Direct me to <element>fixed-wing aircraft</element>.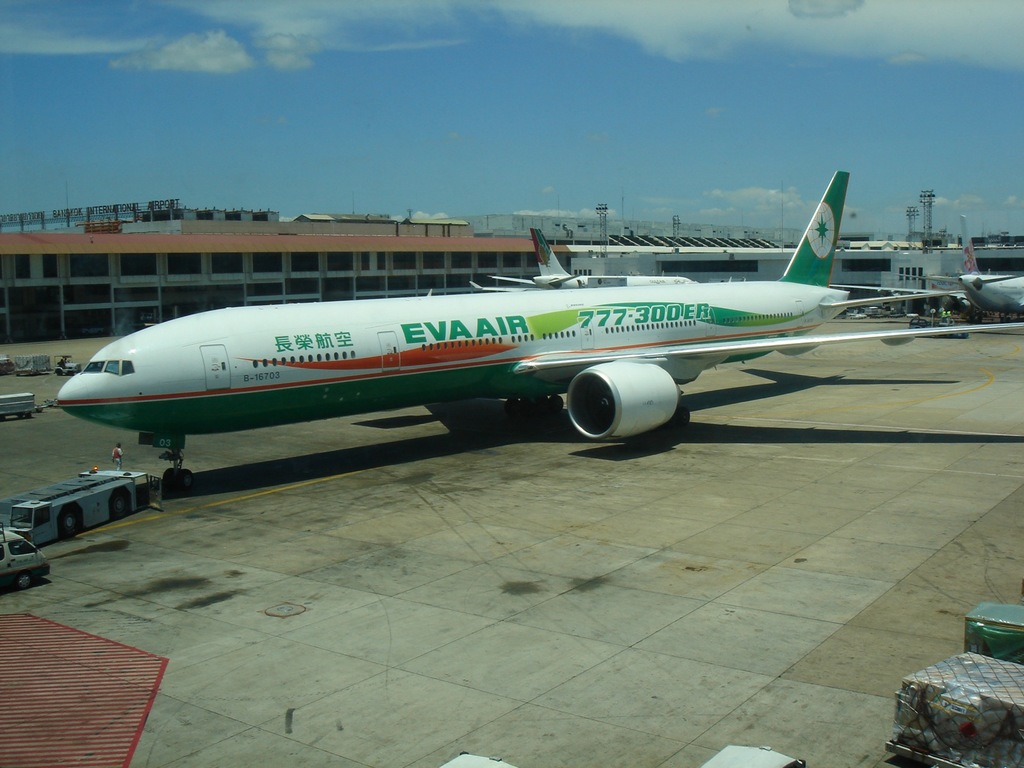
Direction: <box>51,164,1021,442</box>.
